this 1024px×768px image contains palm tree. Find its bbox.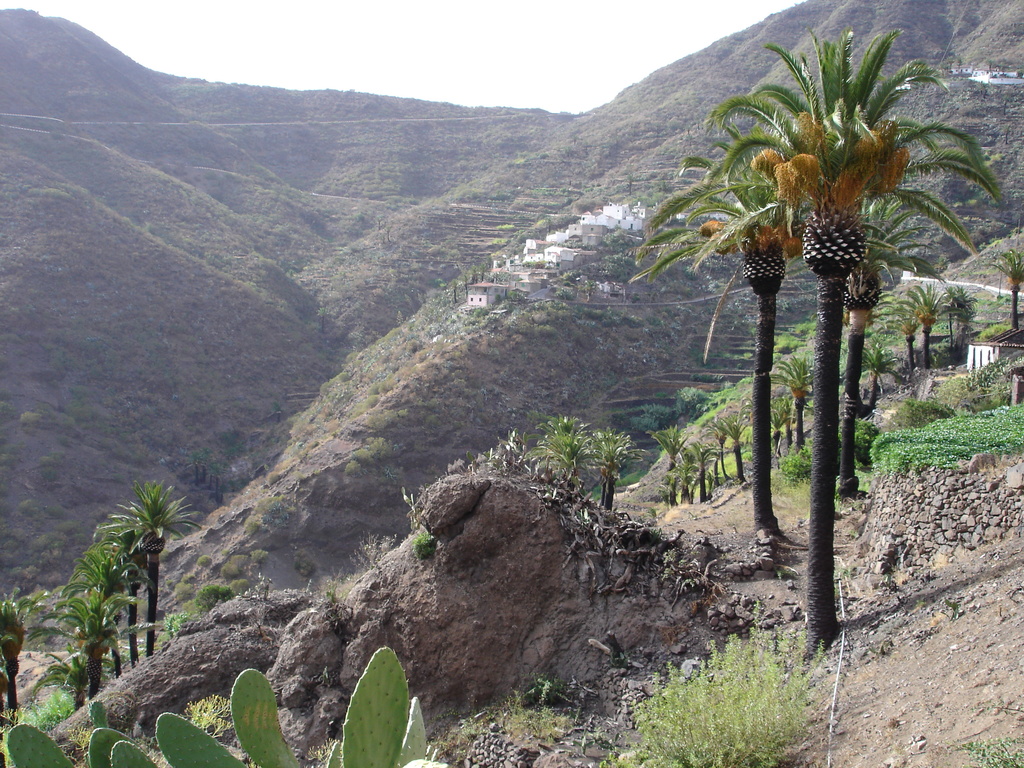
bbox(624, 122, 797, 543).
